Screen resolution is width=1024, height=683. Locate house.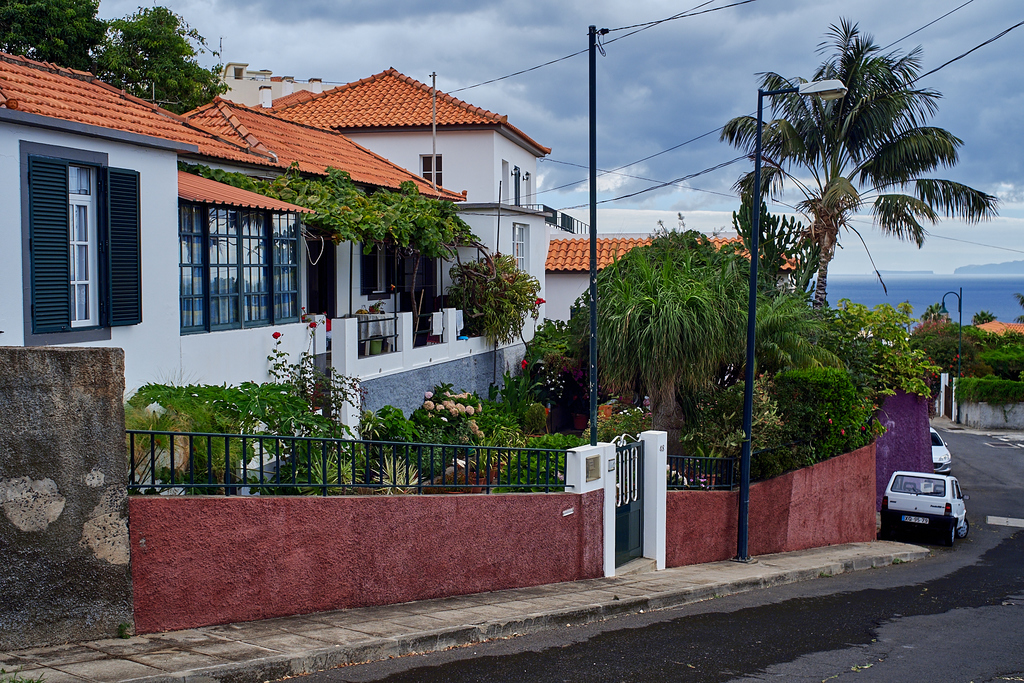
{"left": 180, "top": 167, "right": 343, "bottom": 389}.
